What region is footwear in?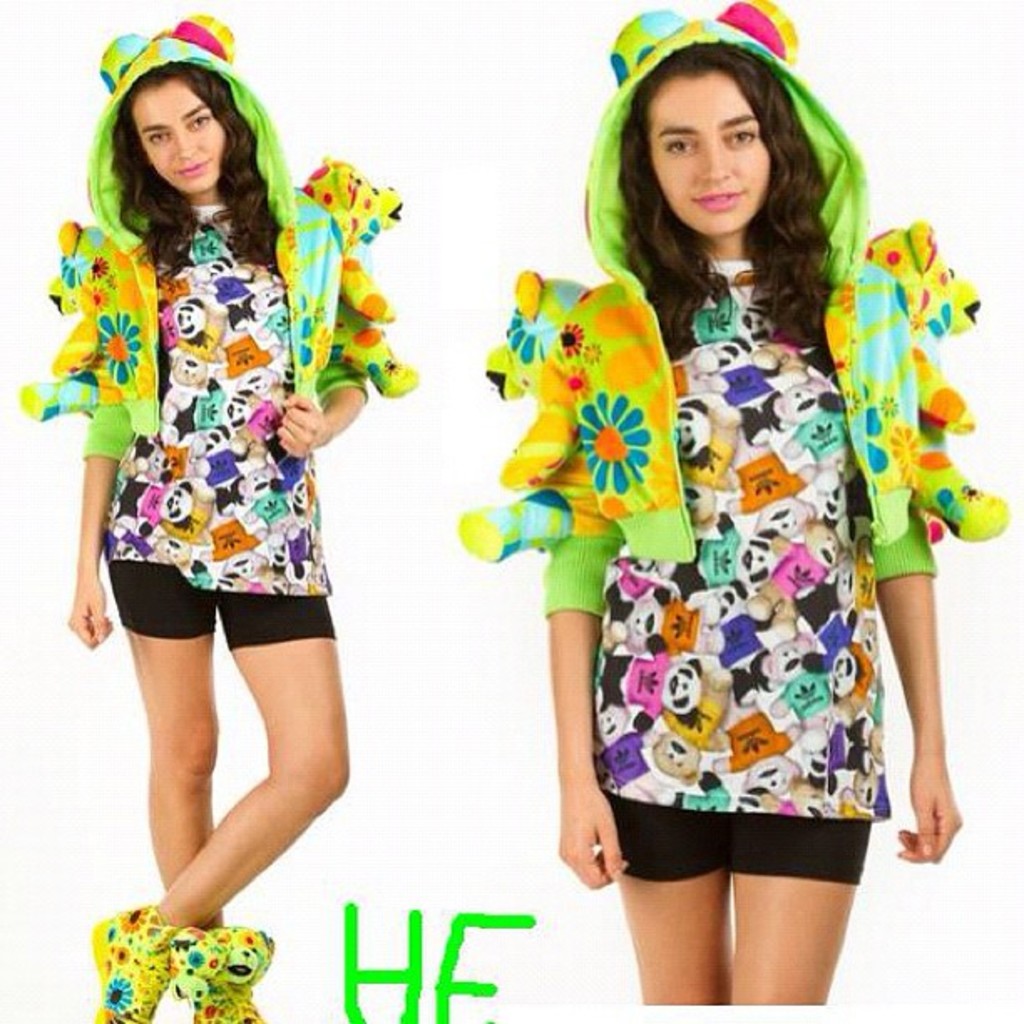
bbox(176, 925, 273, 1022).
